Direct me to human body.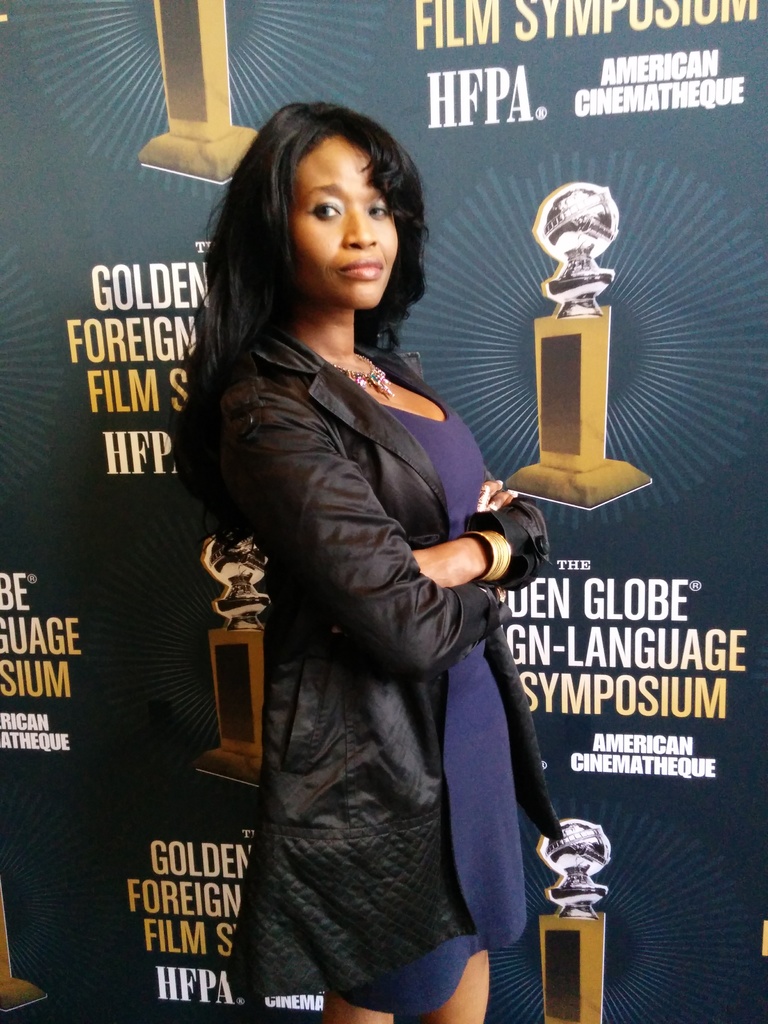
Direction: x1=185, y1=125, x2=598, y2=1023.
